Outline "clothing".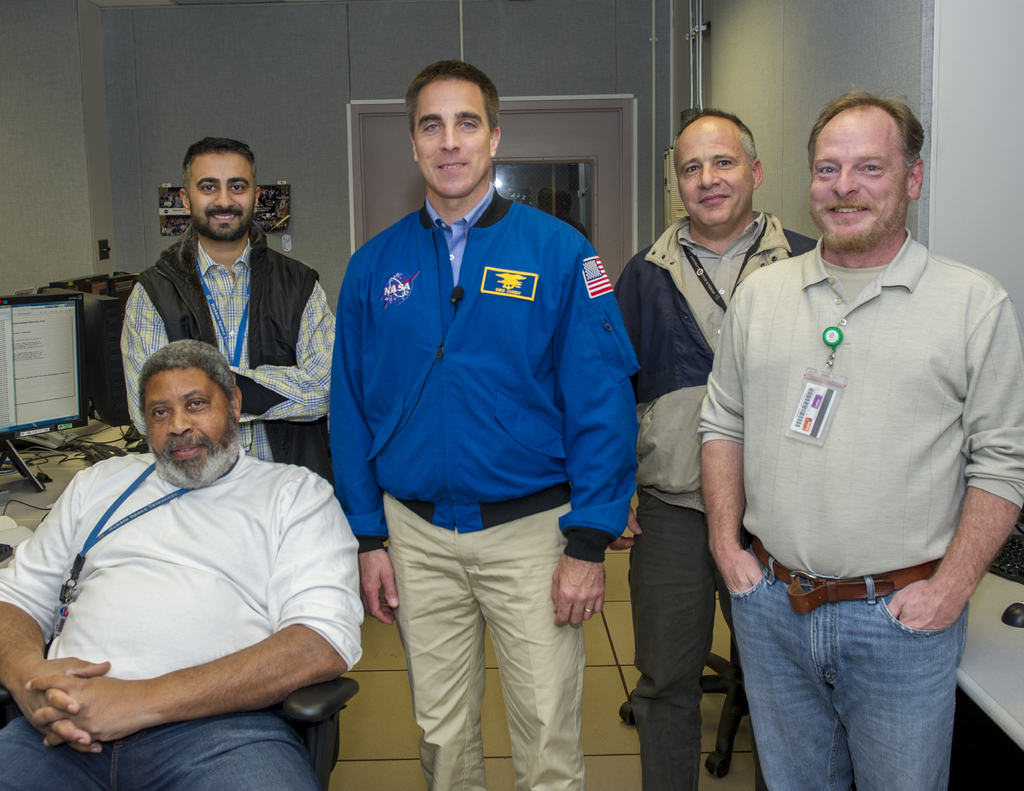
Outline: x1=28 y1=401 x2=354 y2=768.
